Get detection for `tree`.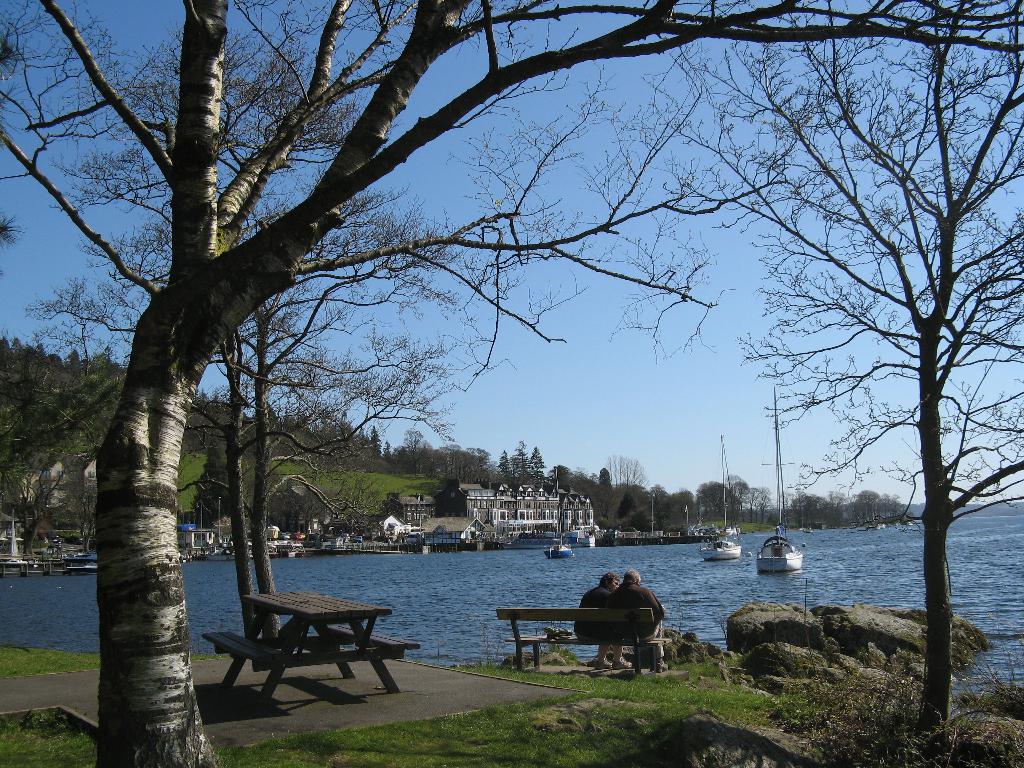
Detection: [x1=625, y1=0, x2=1021, y2=767].
